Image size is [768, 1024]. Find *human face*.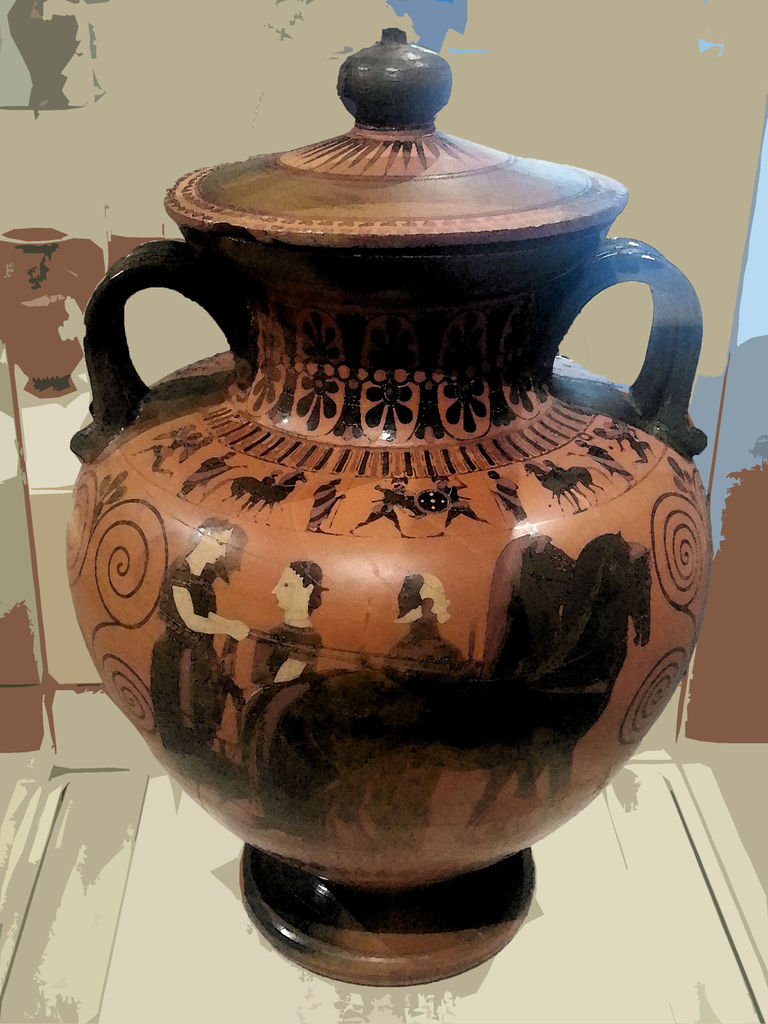
[271,564,311,617].
